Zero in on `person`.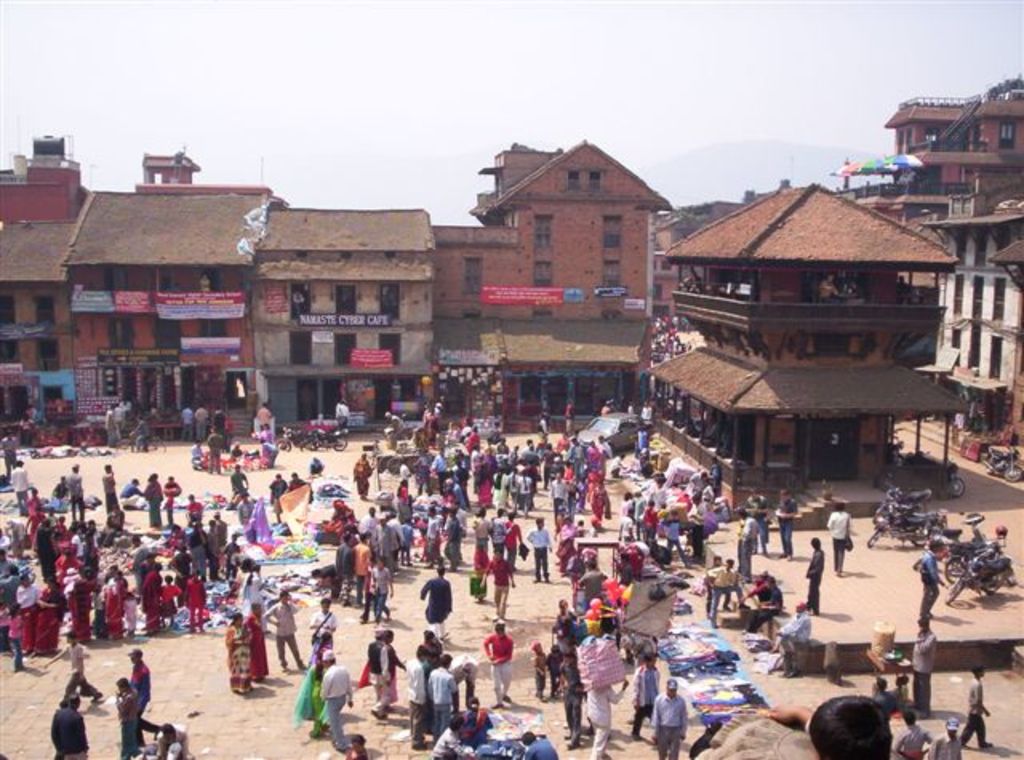
Zeroed in: {"left": 570, "top": 667, "right": 579, "bottom": 749}.
